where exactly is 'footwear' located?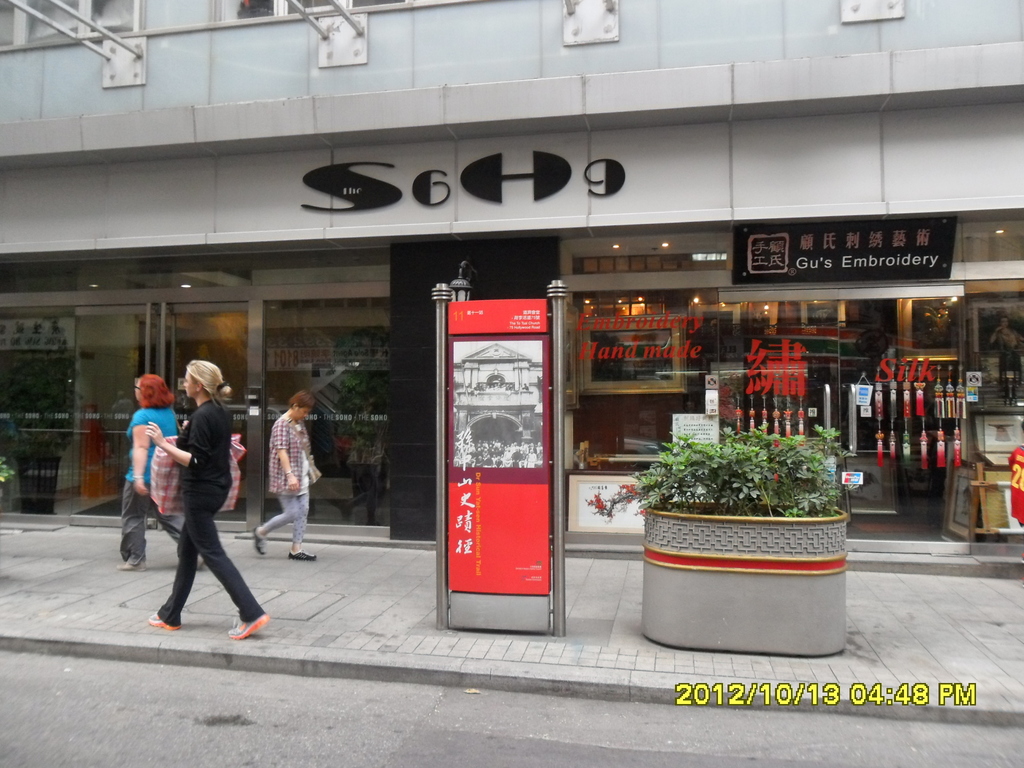
Its bounding box is (left=151, top=607, right=179, bottom=633).
